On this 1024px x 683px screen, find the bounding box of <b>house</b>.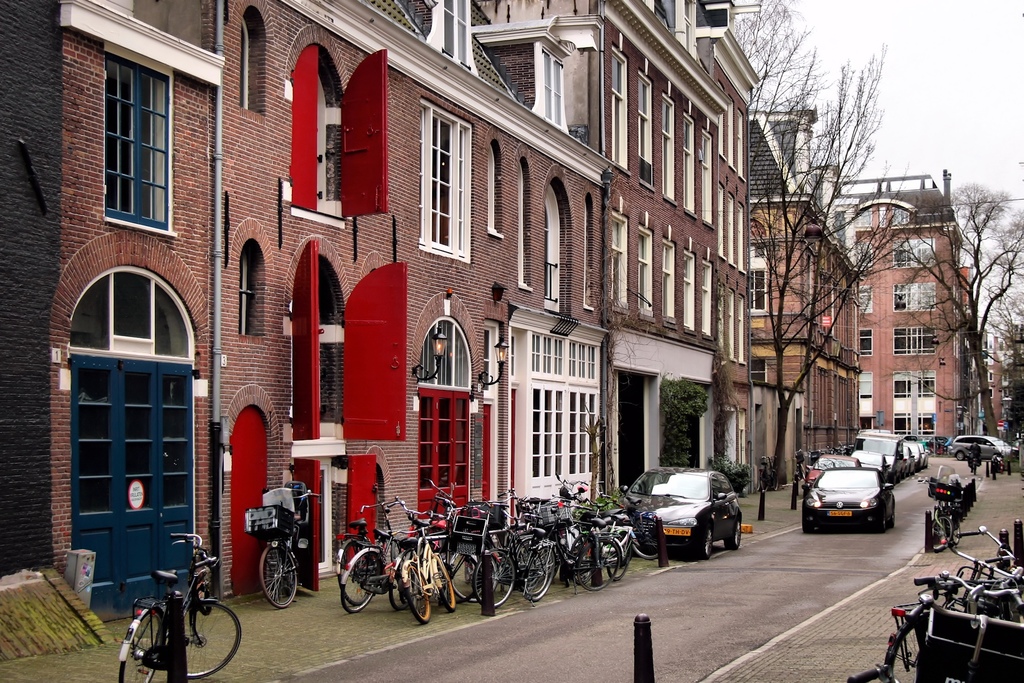
Bounding box: l=0, t=0, r=764, b=625.
